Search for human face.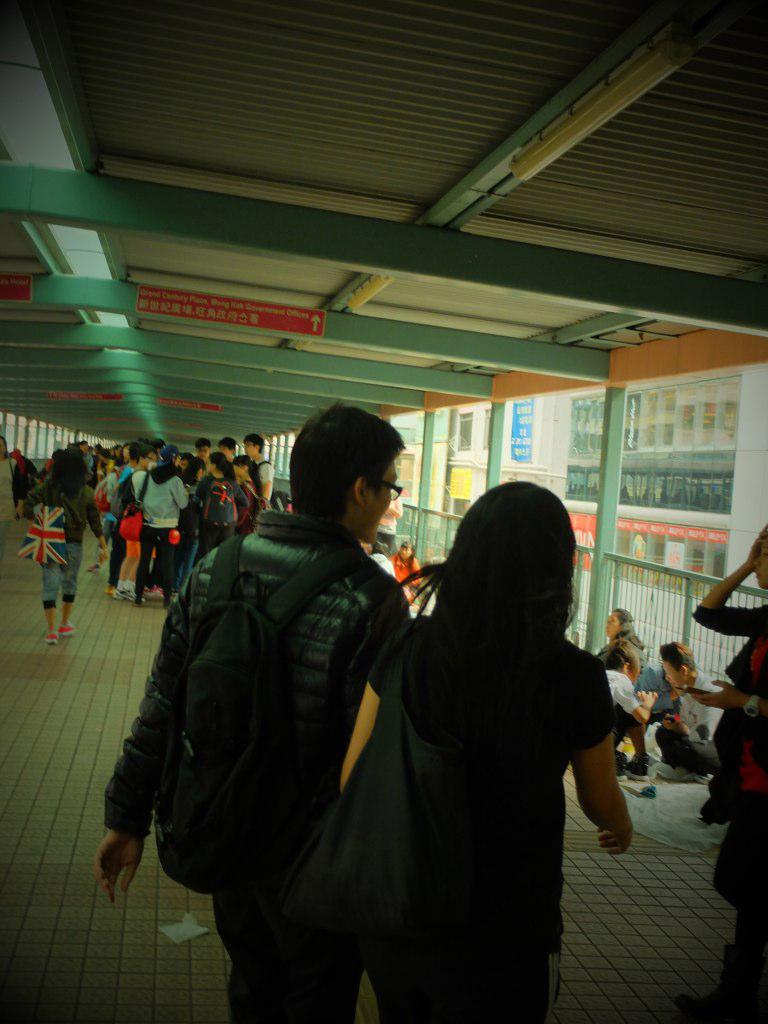
Found at <box>661,663,679,691</box>.
